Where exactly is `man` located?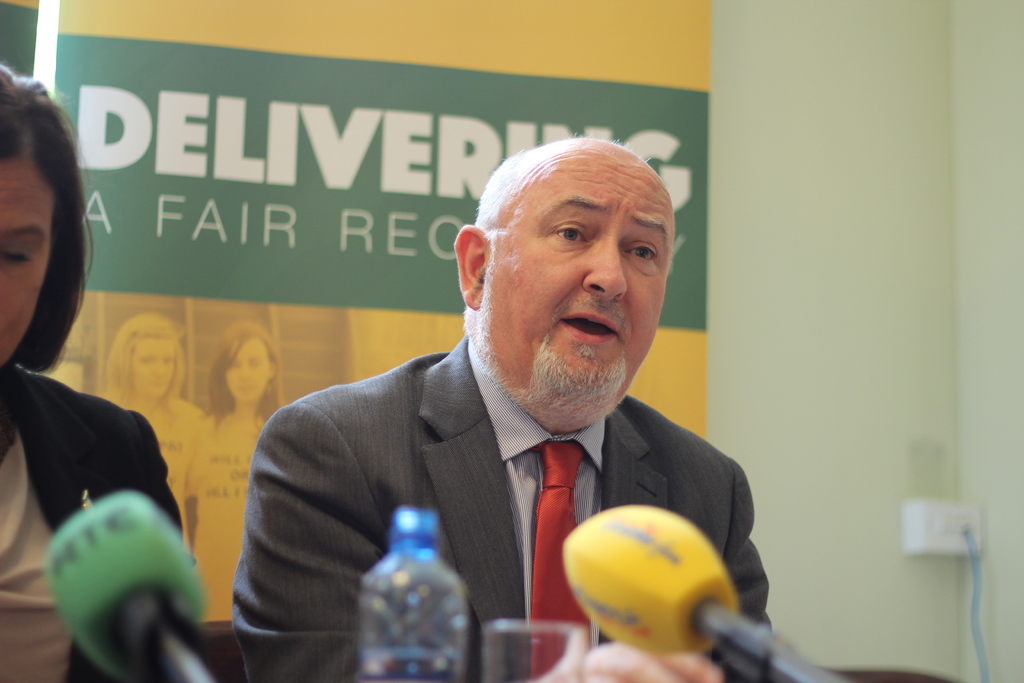
Its bounding box is region(212, 135, 796, 682).
